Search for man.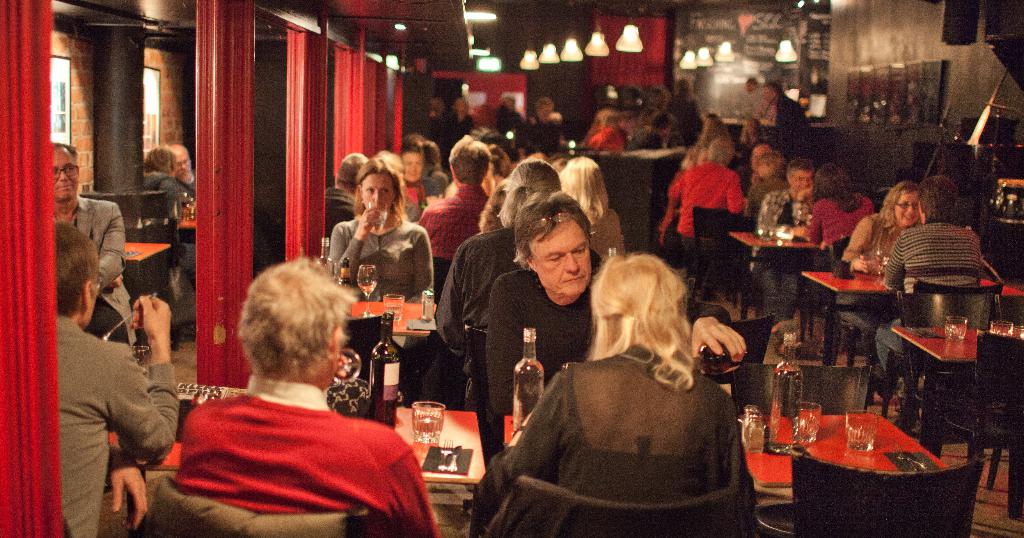
Found at left=588, top=111, right=636, bottom=150.
